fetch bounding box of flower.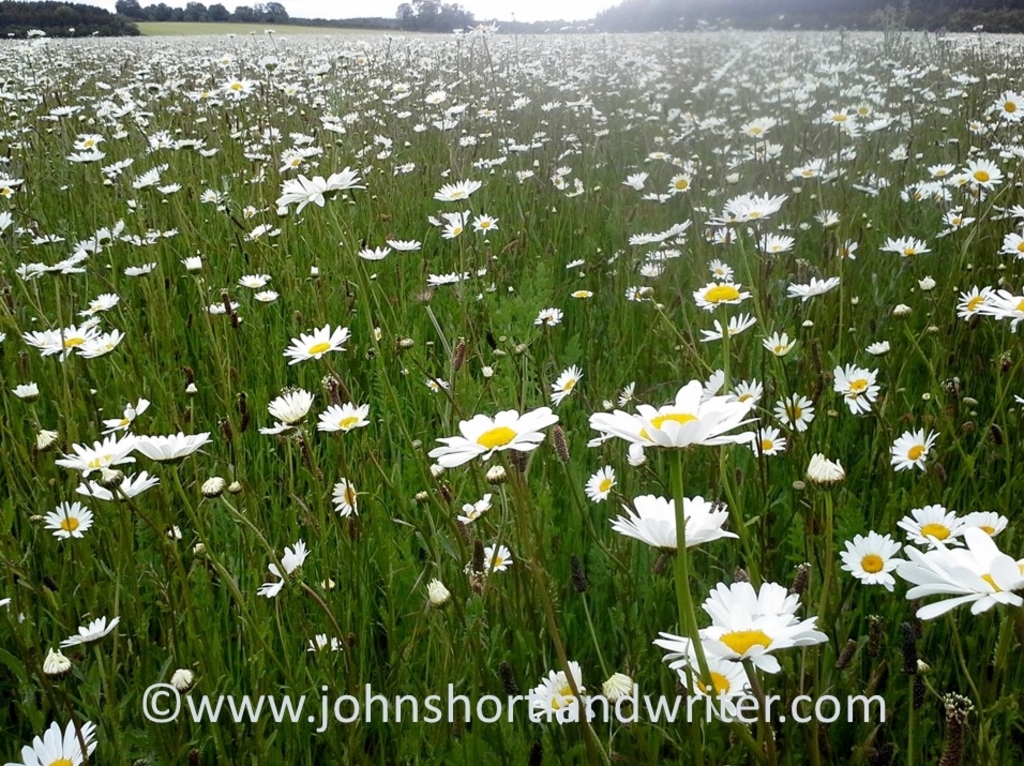
Bbox: <bbox>282, 318, 350, 366</bbox>.
